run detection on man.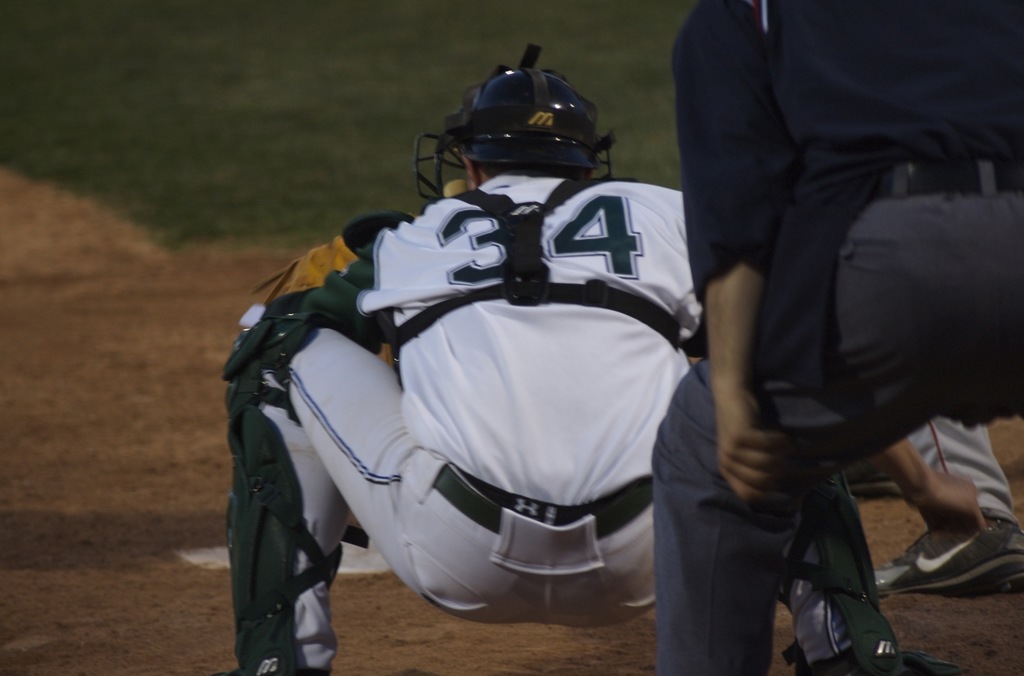
Result: select_region(207, 67, 968, 675).
